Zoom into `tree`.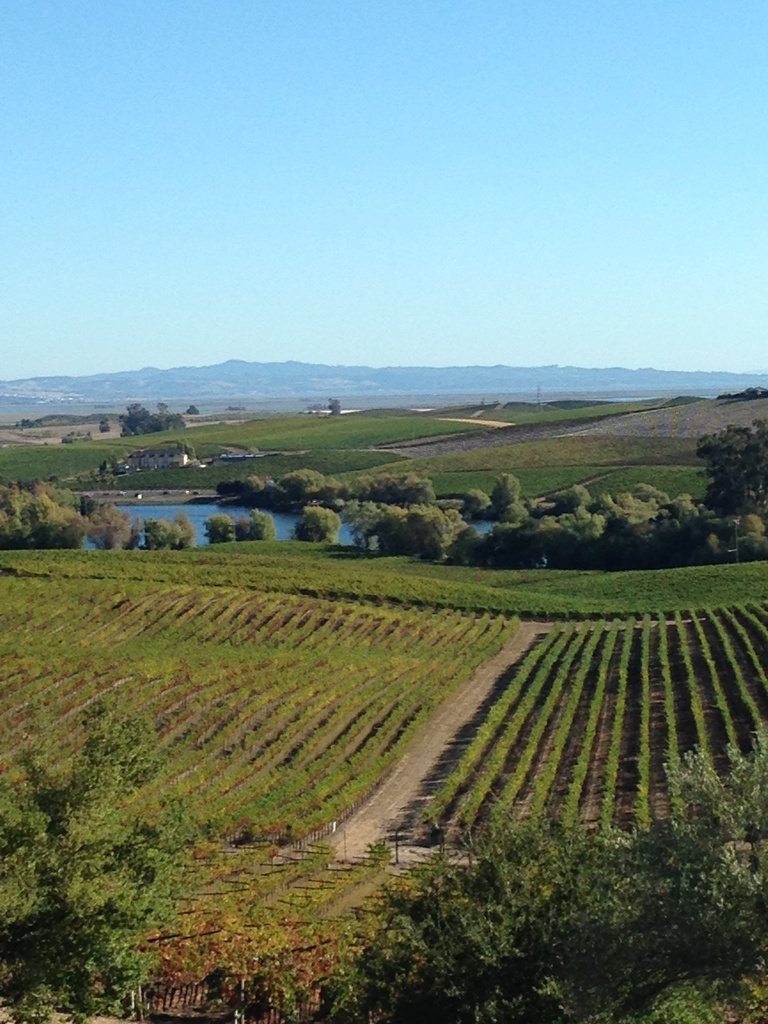
Zoom target: (688,415,767,525).
